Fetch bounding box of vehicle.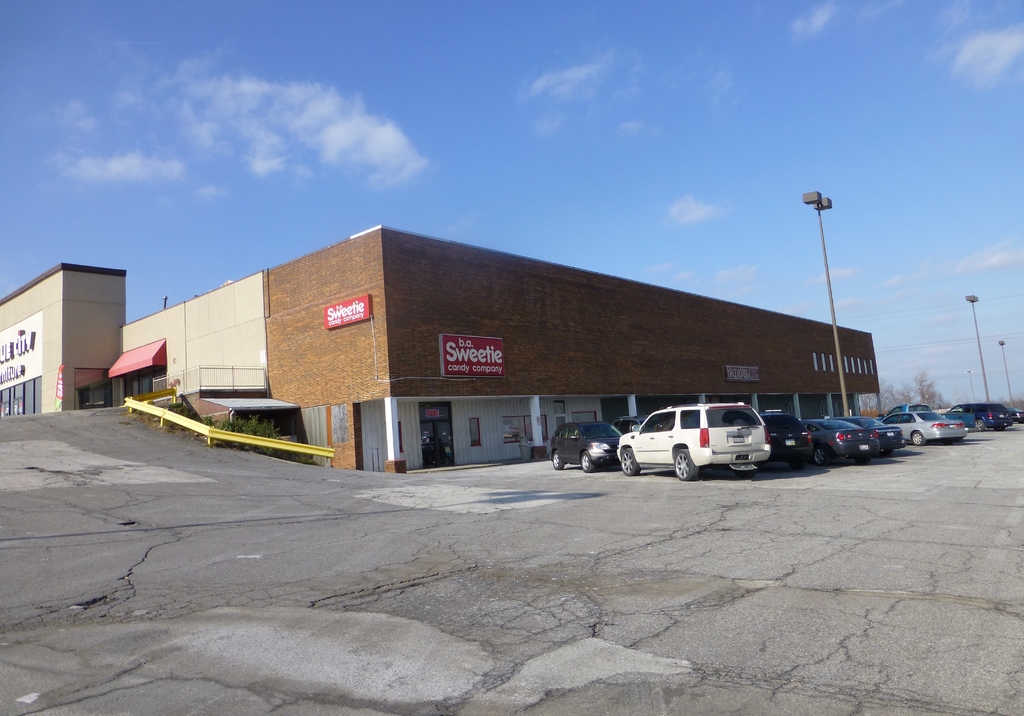
Bbox: box(1007, 408, 1023, 424).
